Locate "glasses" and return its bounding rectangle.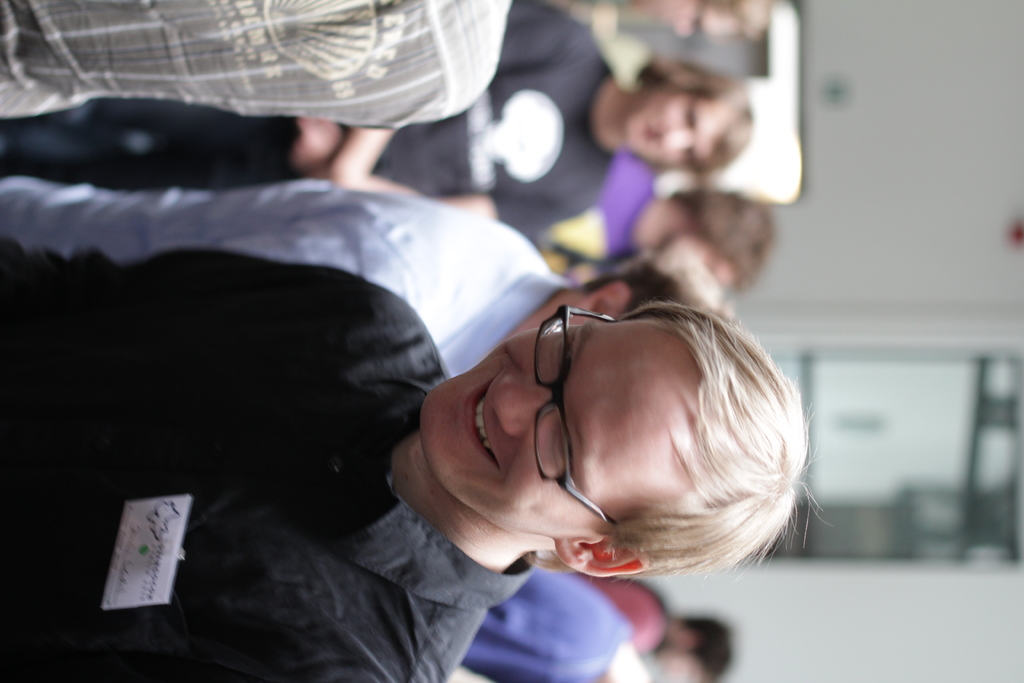
BBox(538, 305, 612, 531).
